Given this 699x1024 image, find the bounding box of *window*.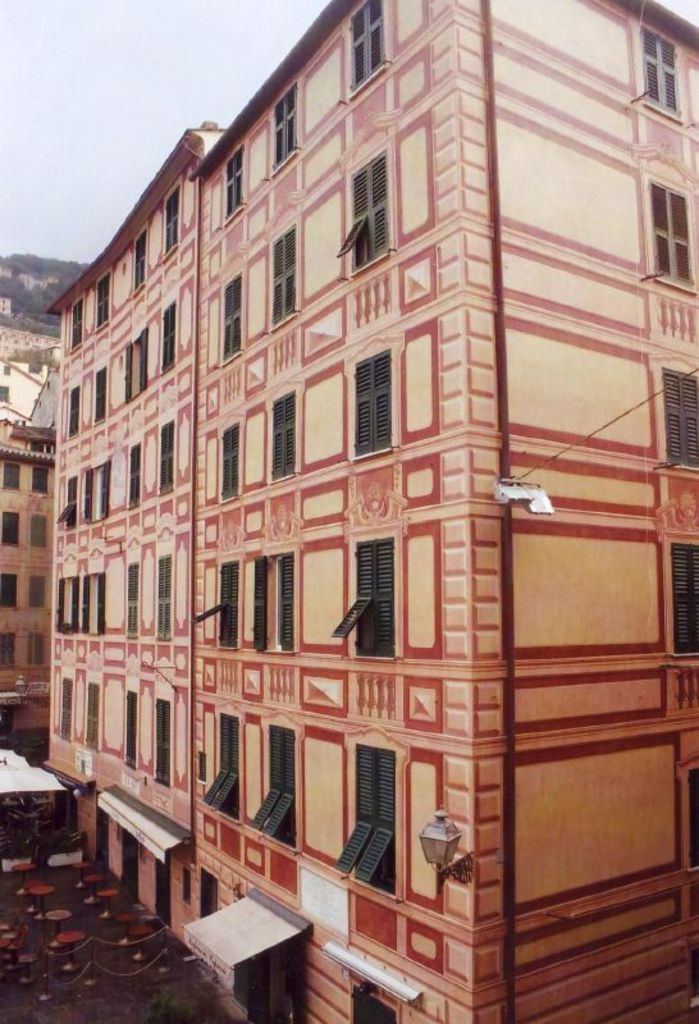
205,709,241,817.
